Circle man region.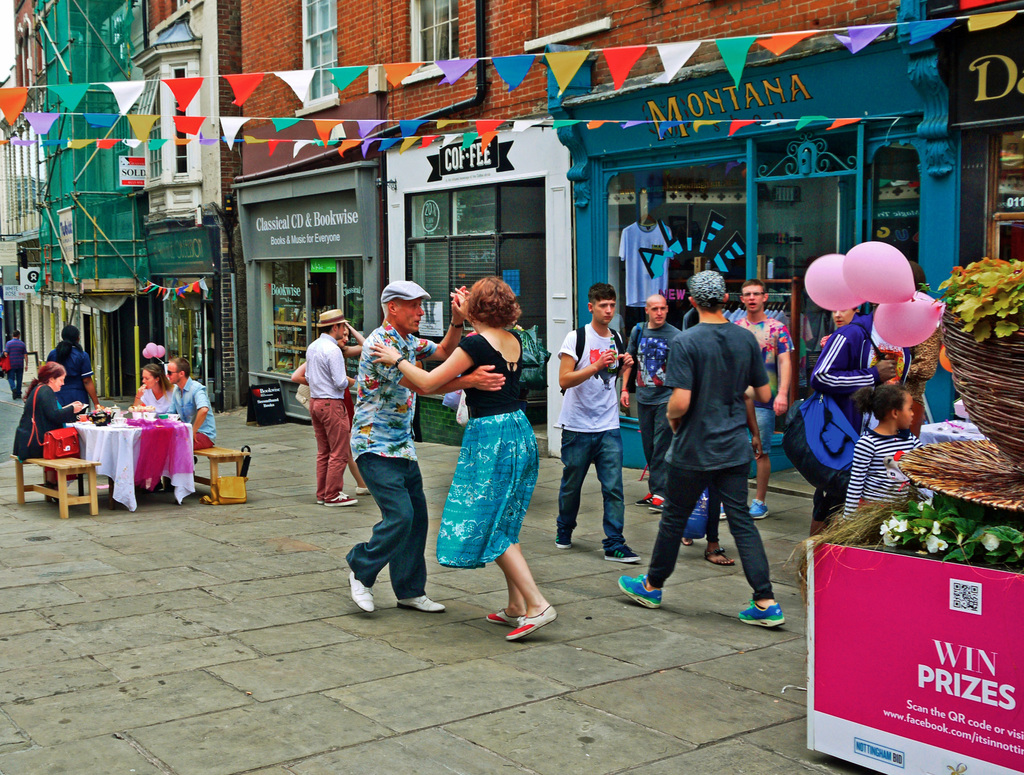
Region: 554:281:642:564.
